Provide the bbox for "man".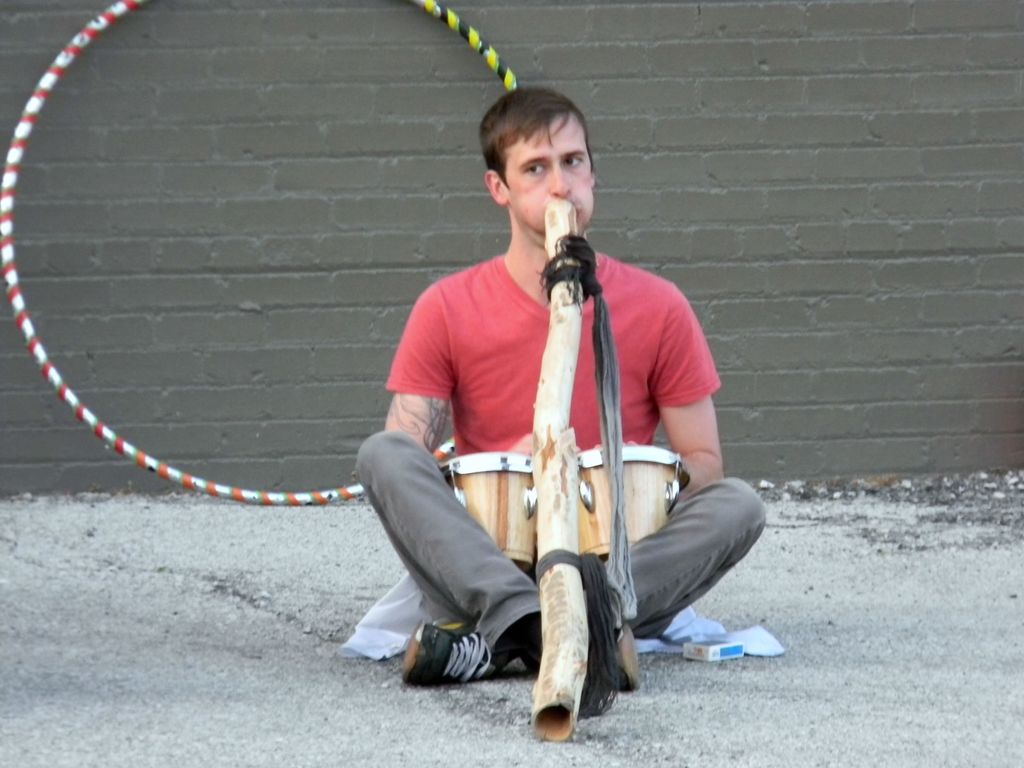
locate(358, 107, 731, 723).
